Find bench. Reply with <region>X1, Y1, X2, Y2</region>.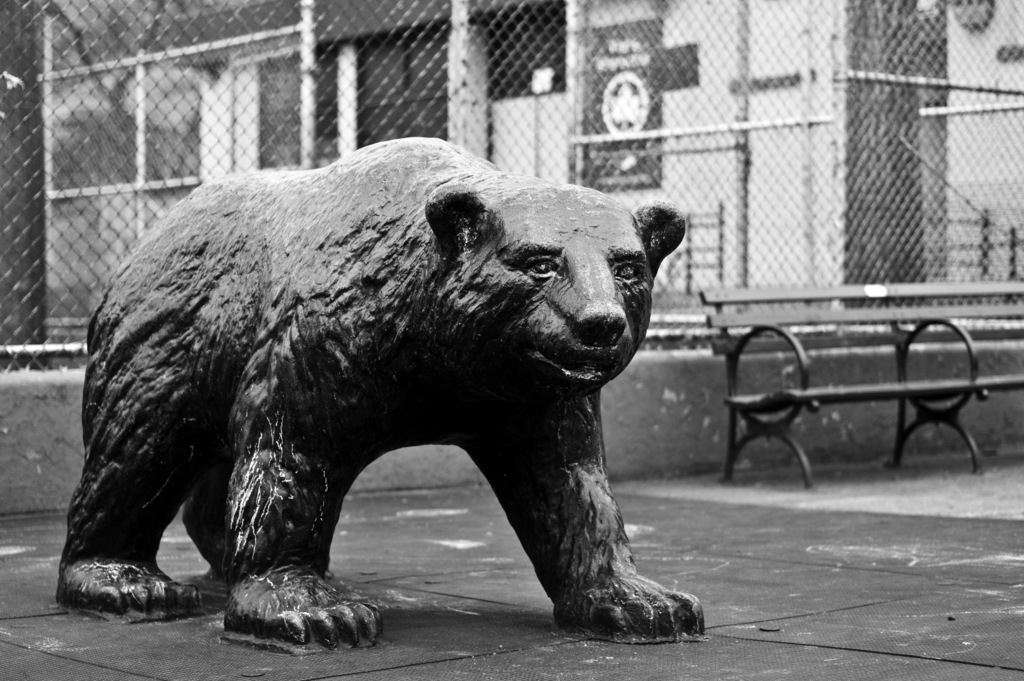
<region>702, 283, 1006, 496</region>.
